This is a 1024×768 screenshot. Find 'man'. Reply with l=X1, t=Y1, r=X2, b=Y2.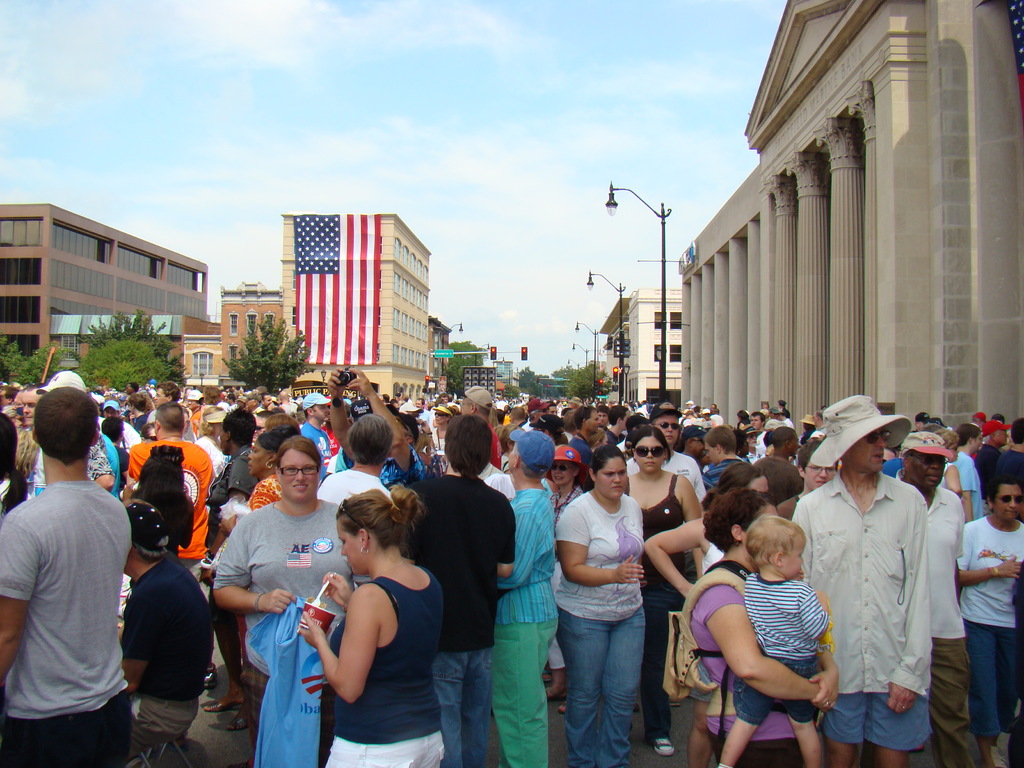
l=314, t=418, r=394, b=511.
